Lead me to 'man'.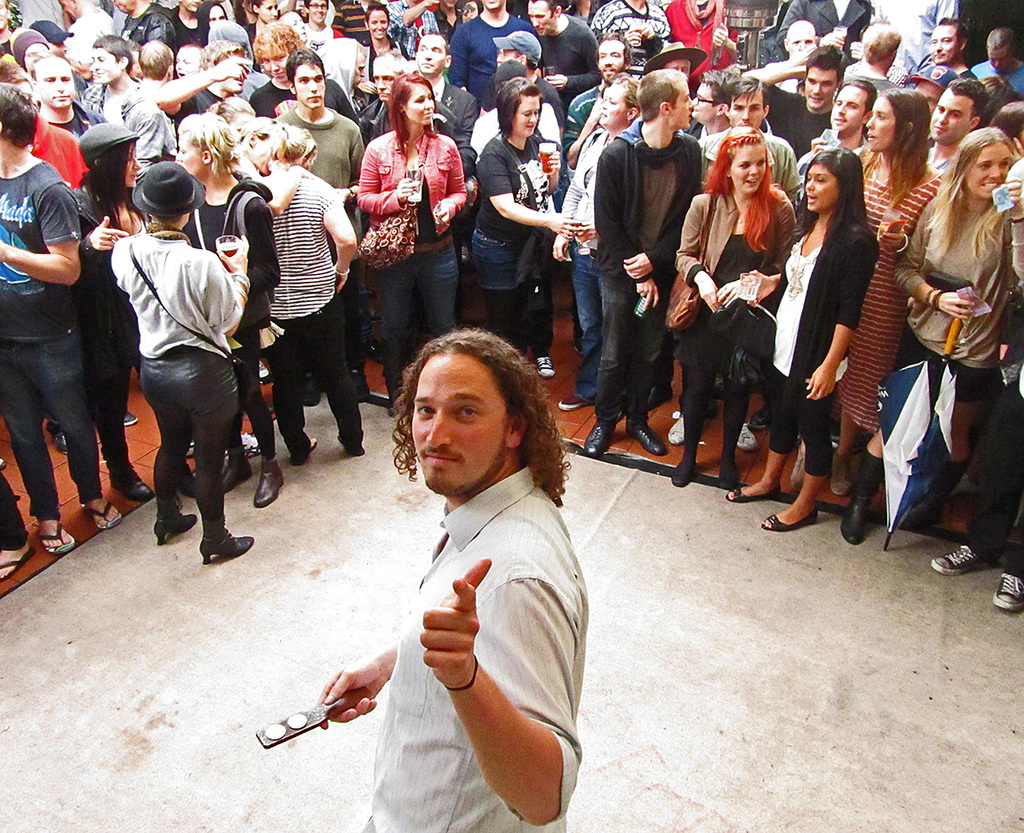
Lead to x1=313, y1=322, x2=588, y2=826.
